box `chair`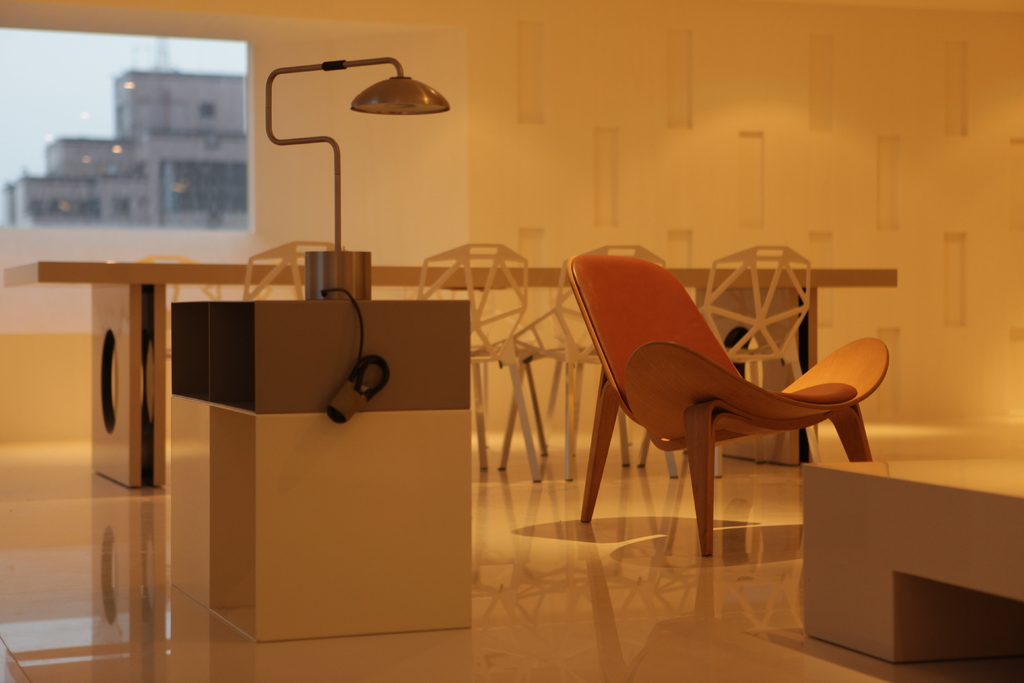
[left=136, top=252, right=225, bottom=359]
